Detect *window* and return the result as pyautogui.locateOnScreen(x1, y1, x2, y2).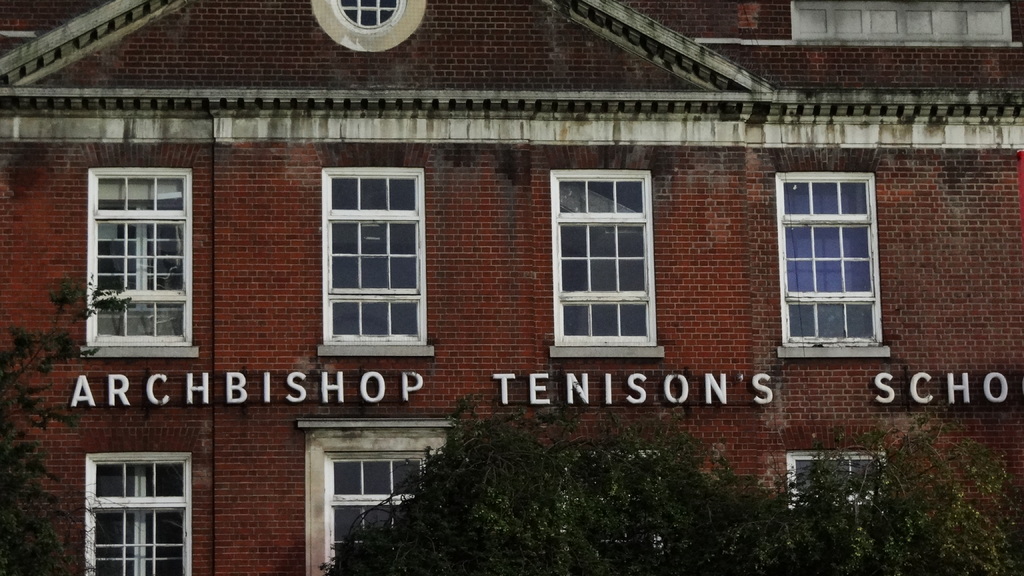
pyautogui.locateOnScreen(88, 451, 193, 575).
